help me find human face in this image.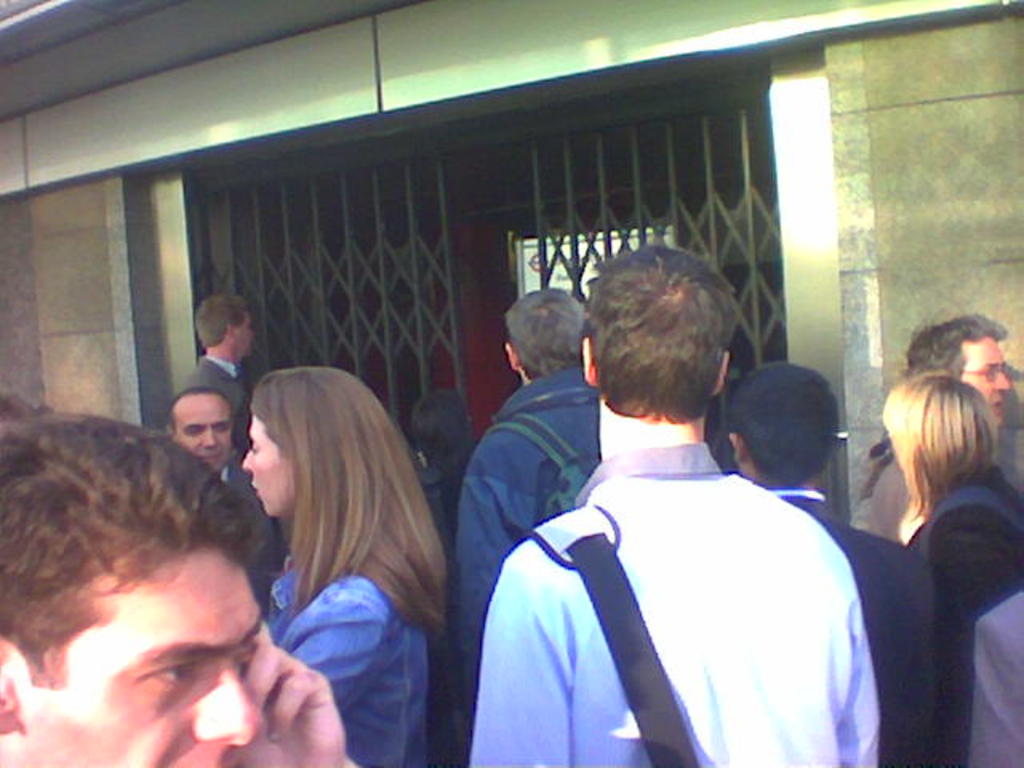
Found it: 237:413:291:515.
